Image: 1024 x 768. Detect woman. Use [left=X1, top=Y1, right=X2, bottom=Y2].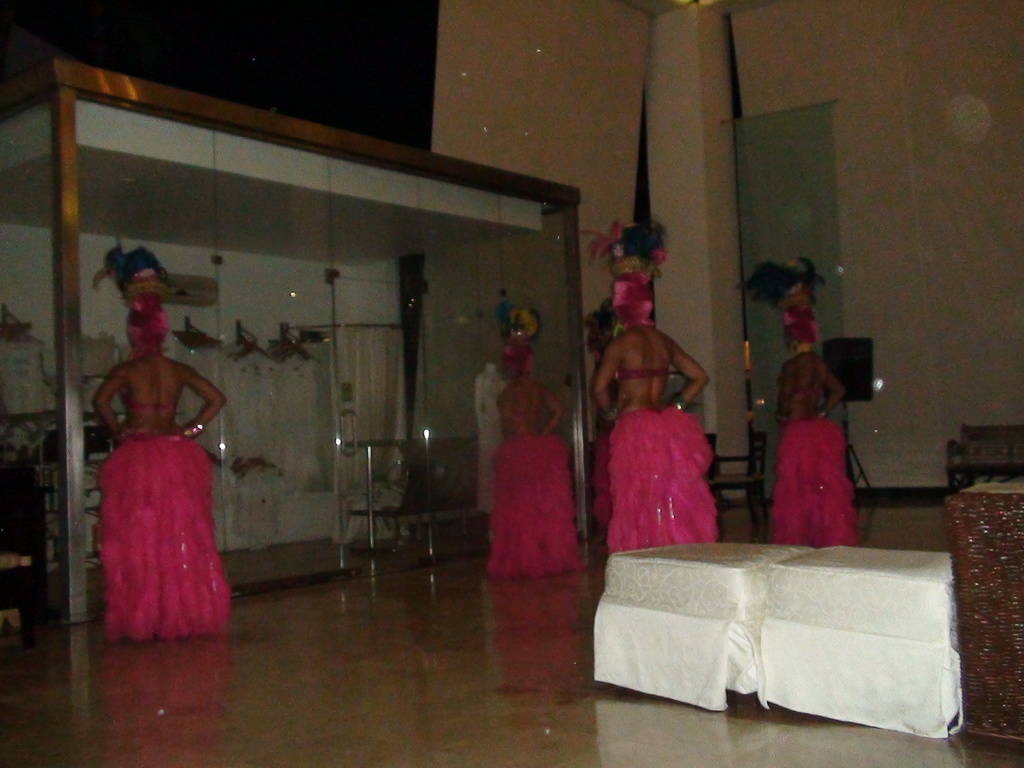
[left=95, top=318, right=218, bottom=635].
